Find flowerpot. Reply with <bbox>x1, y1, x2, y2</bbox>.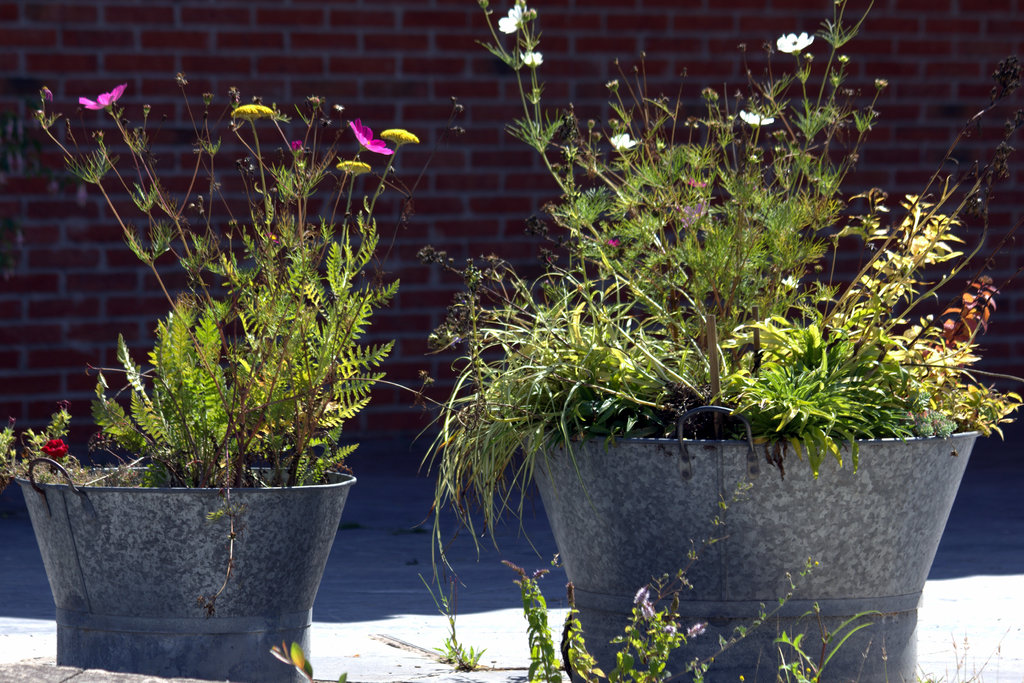
<bbox>532, 421, 978, 682</bbox>.
